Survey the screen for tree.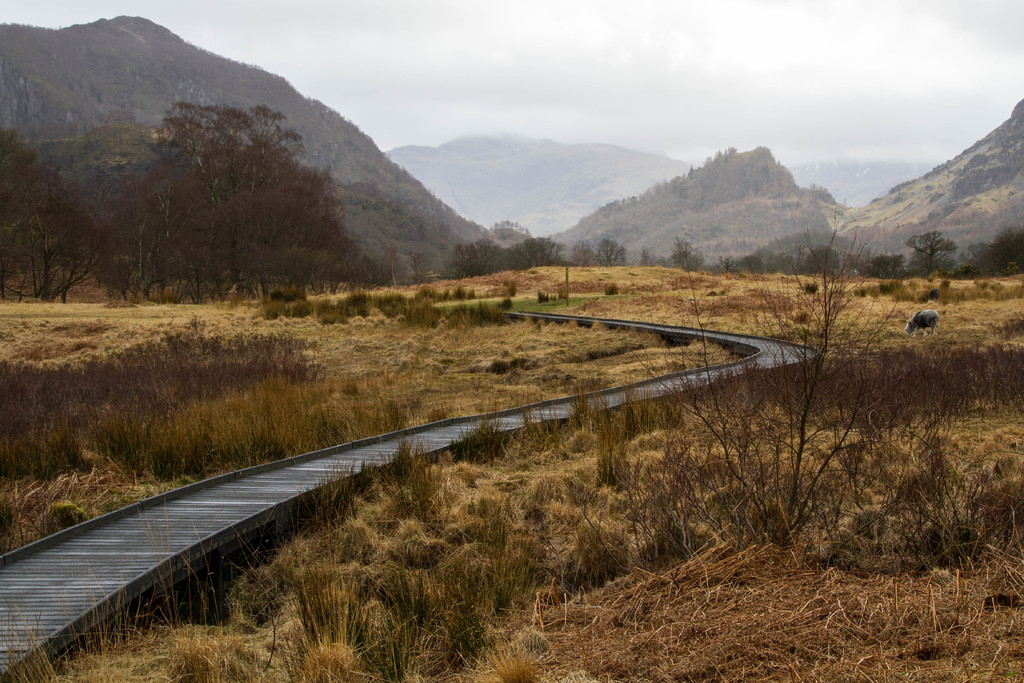
Survey found: l=906, t=226, r=957, b=273.
